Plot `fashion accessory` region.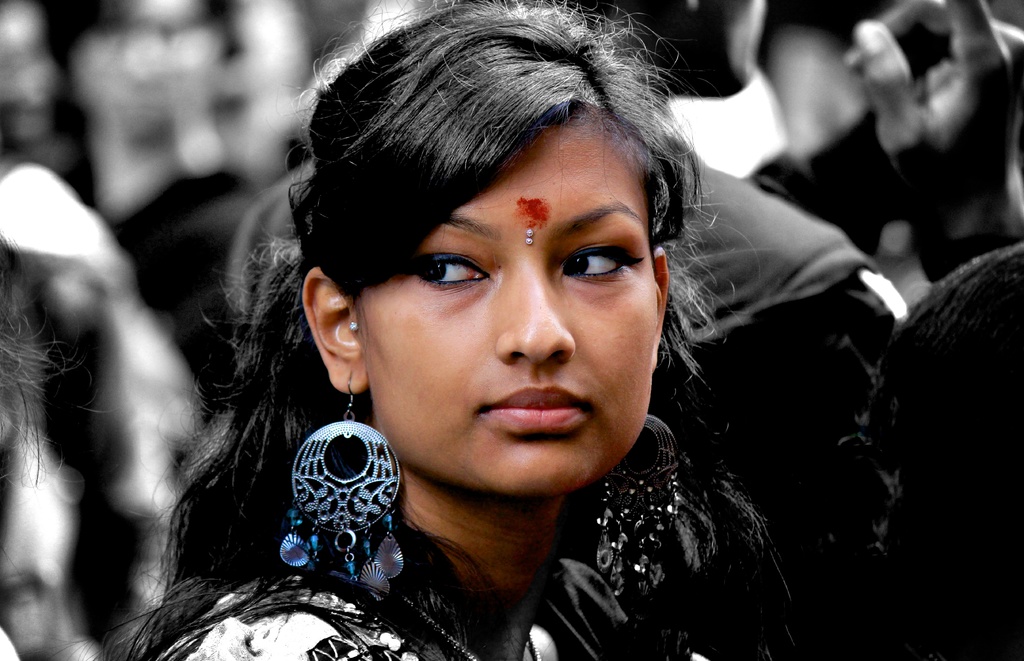
Plotted at <region>279, 370, 410, 614</region>.
